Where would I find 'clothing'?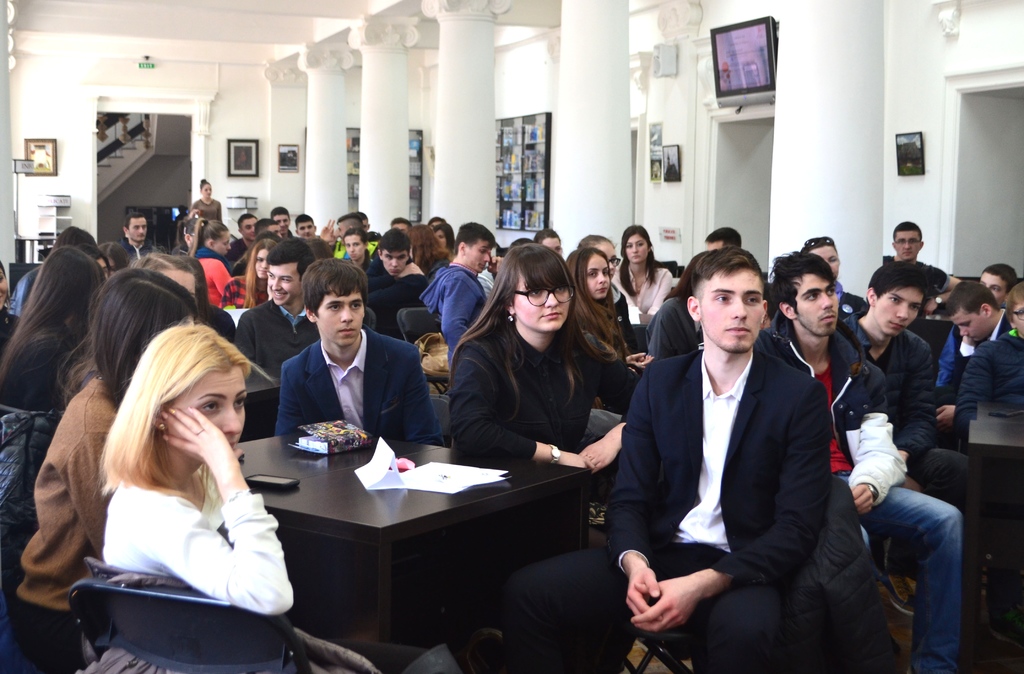
At [191, 250, 243, 296].
